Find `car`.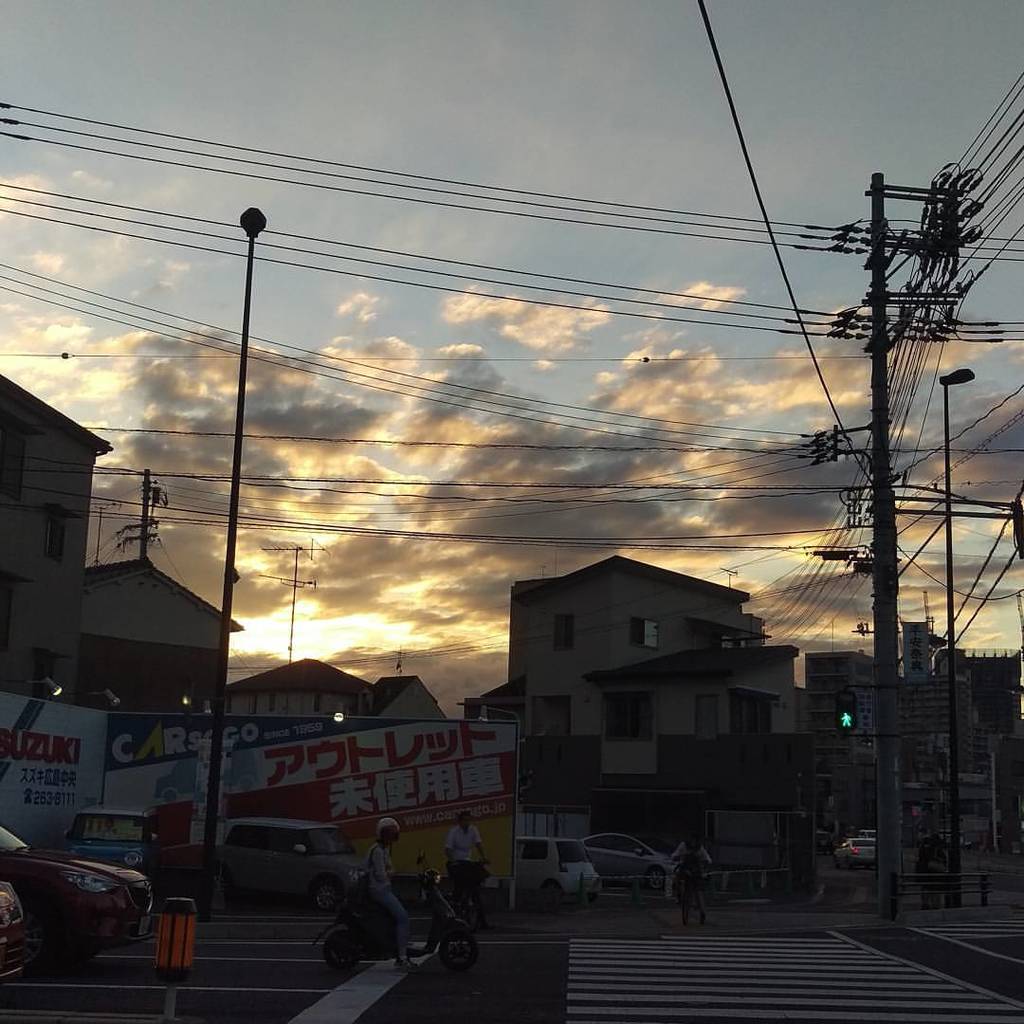
pyautogui.locateOnScreen(0, 880, 24, 1013).
